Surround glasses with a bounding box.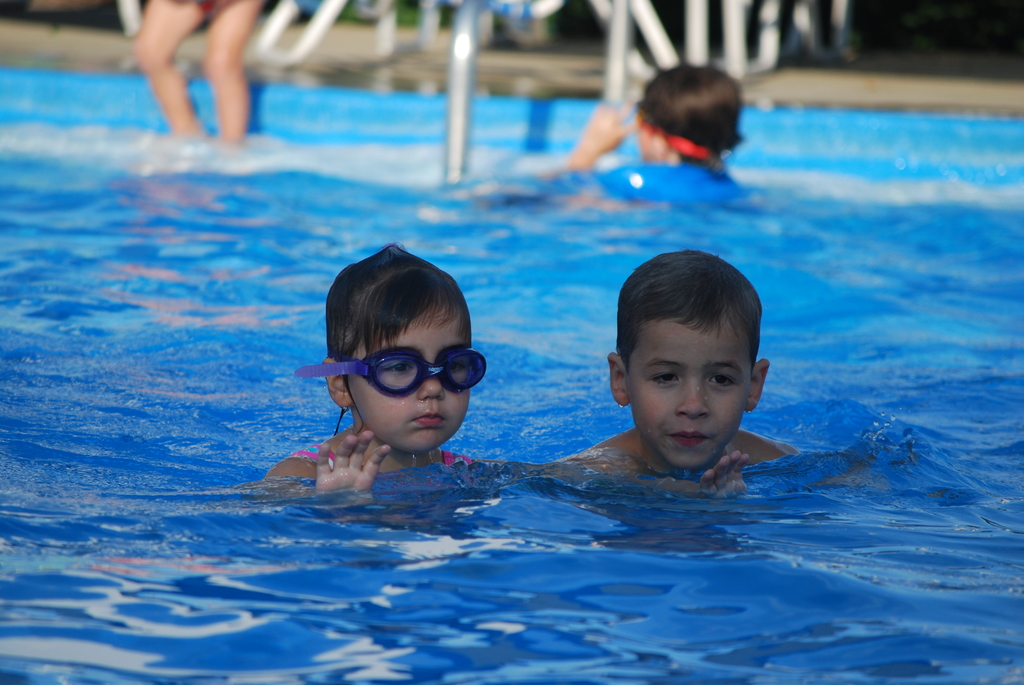
detection(330, 350, 481, 411).
